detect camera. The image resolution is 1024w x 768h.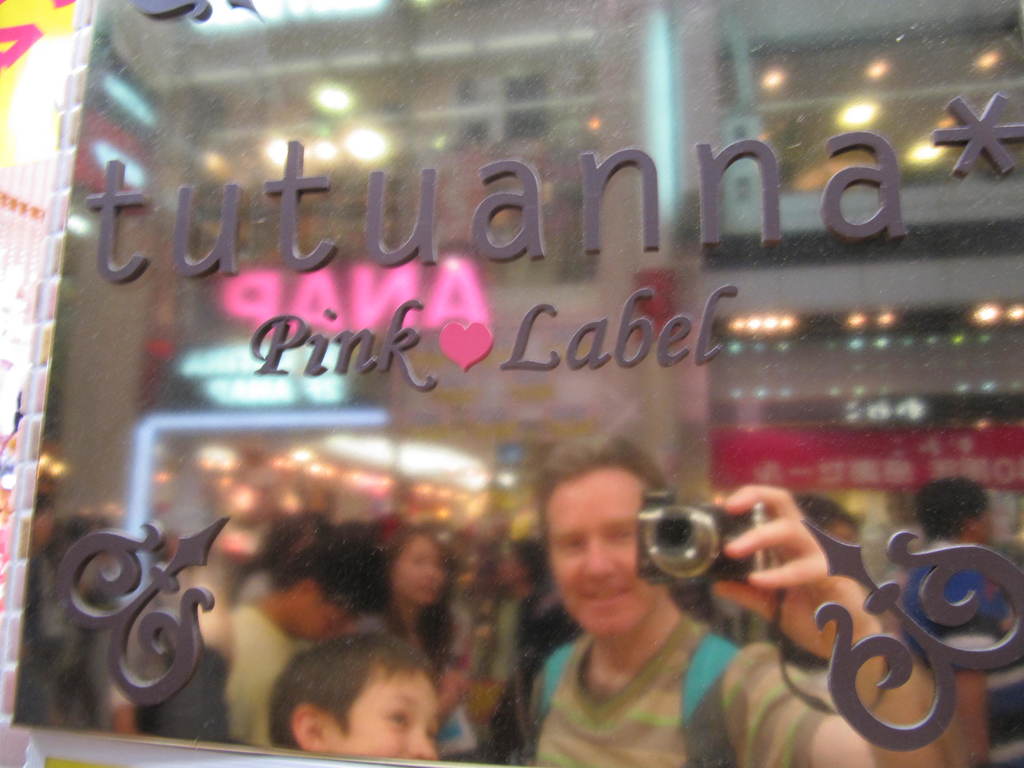
(x1=643, y1=504, x2=756, y2=605).
